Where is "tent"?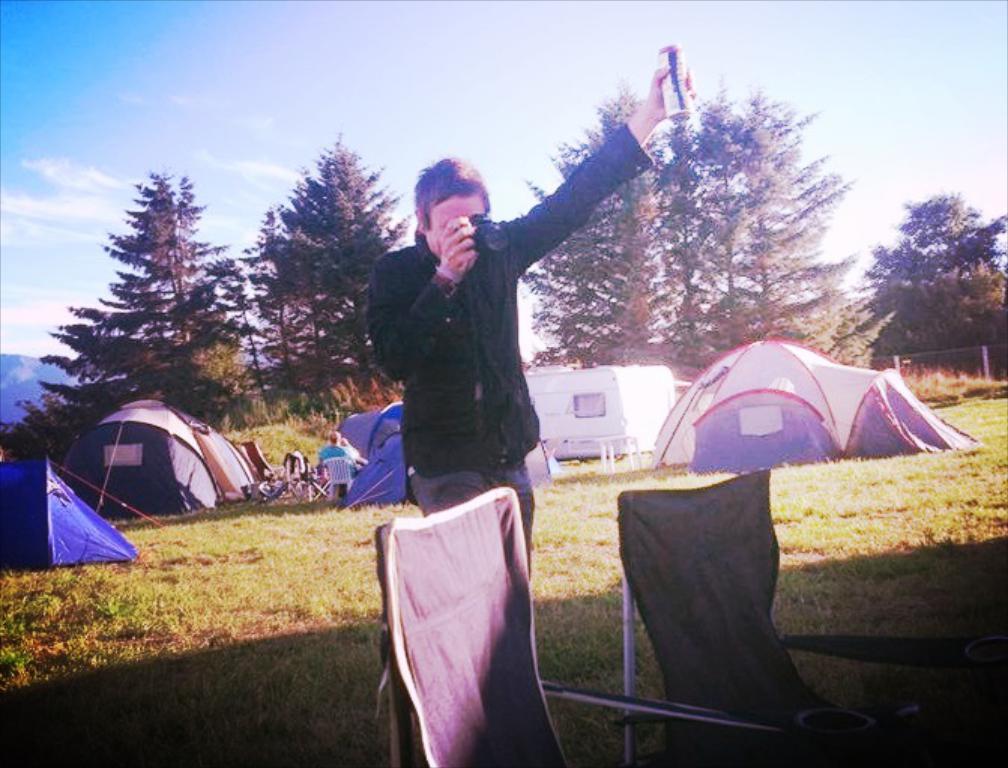
(x1=0, y1=439, x2=135, y2=558).
